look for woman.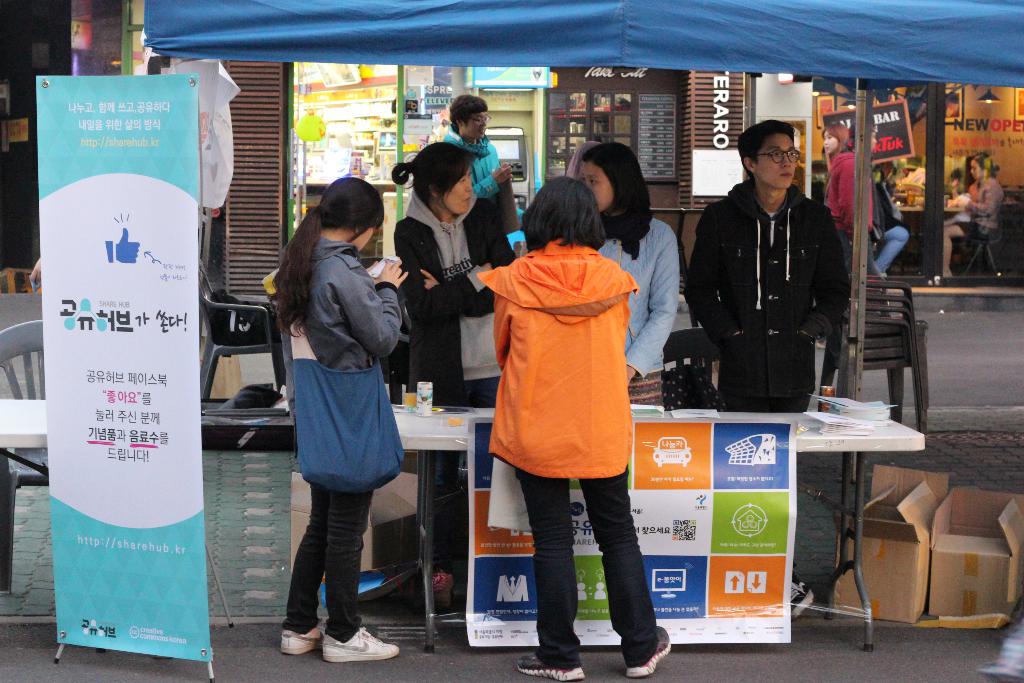
Found: region(817, 123, 871, 273).
